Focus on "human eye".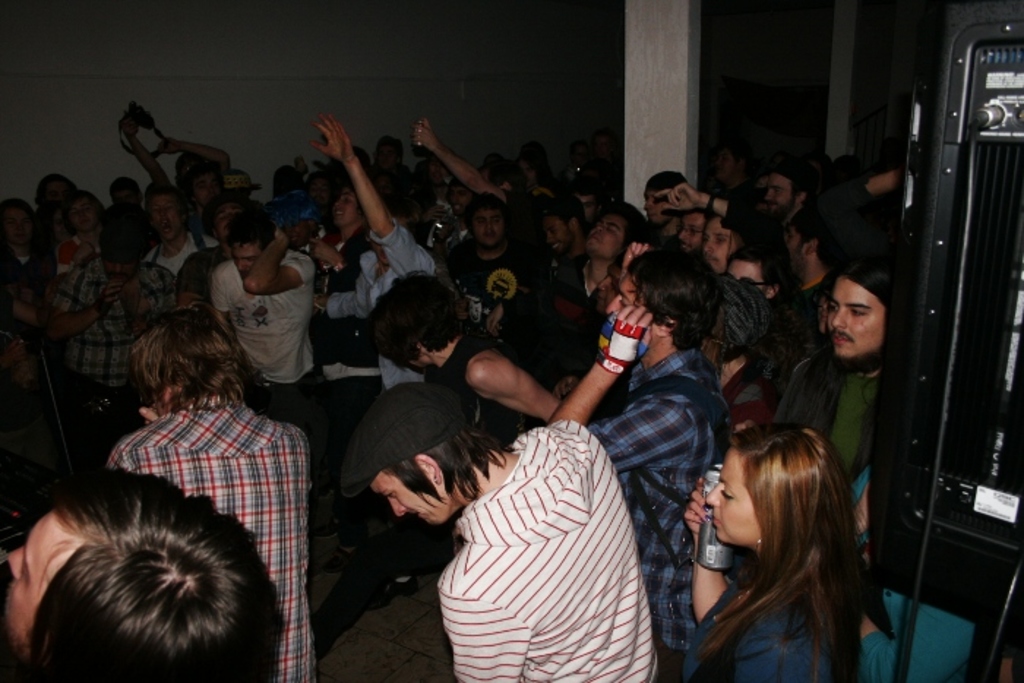
Focused at bbox=(689, 227, 698, 235).
